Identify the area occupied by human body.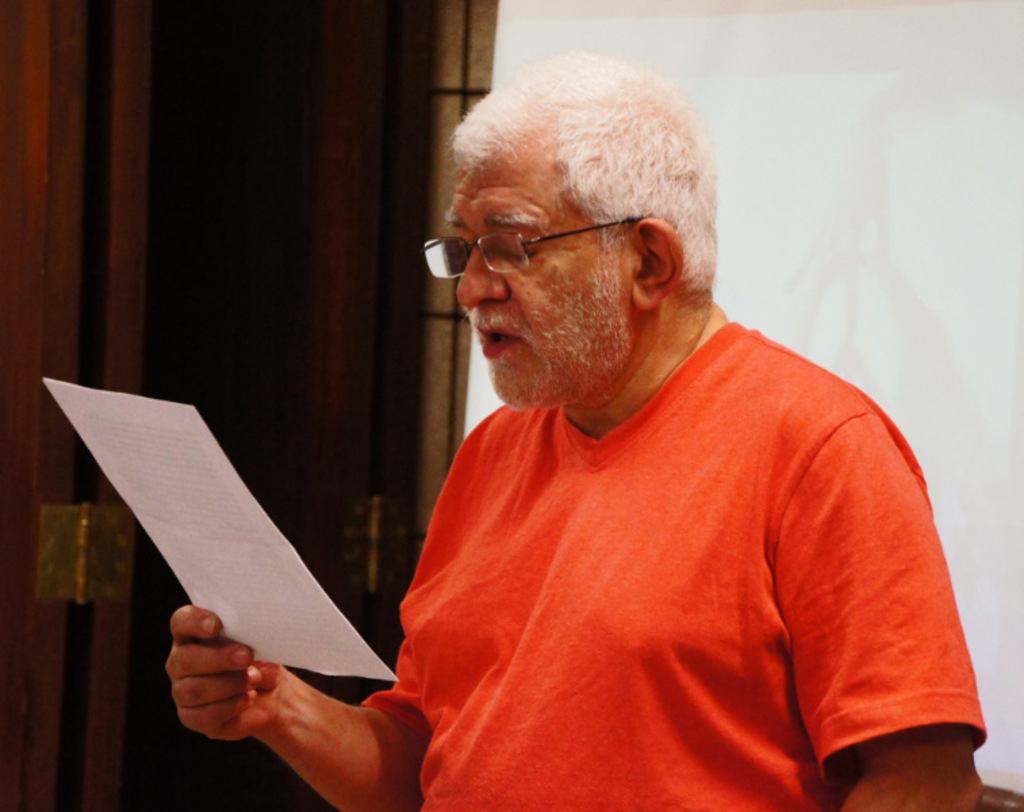
Area: bbox=[41, 54, 1006, 809].
